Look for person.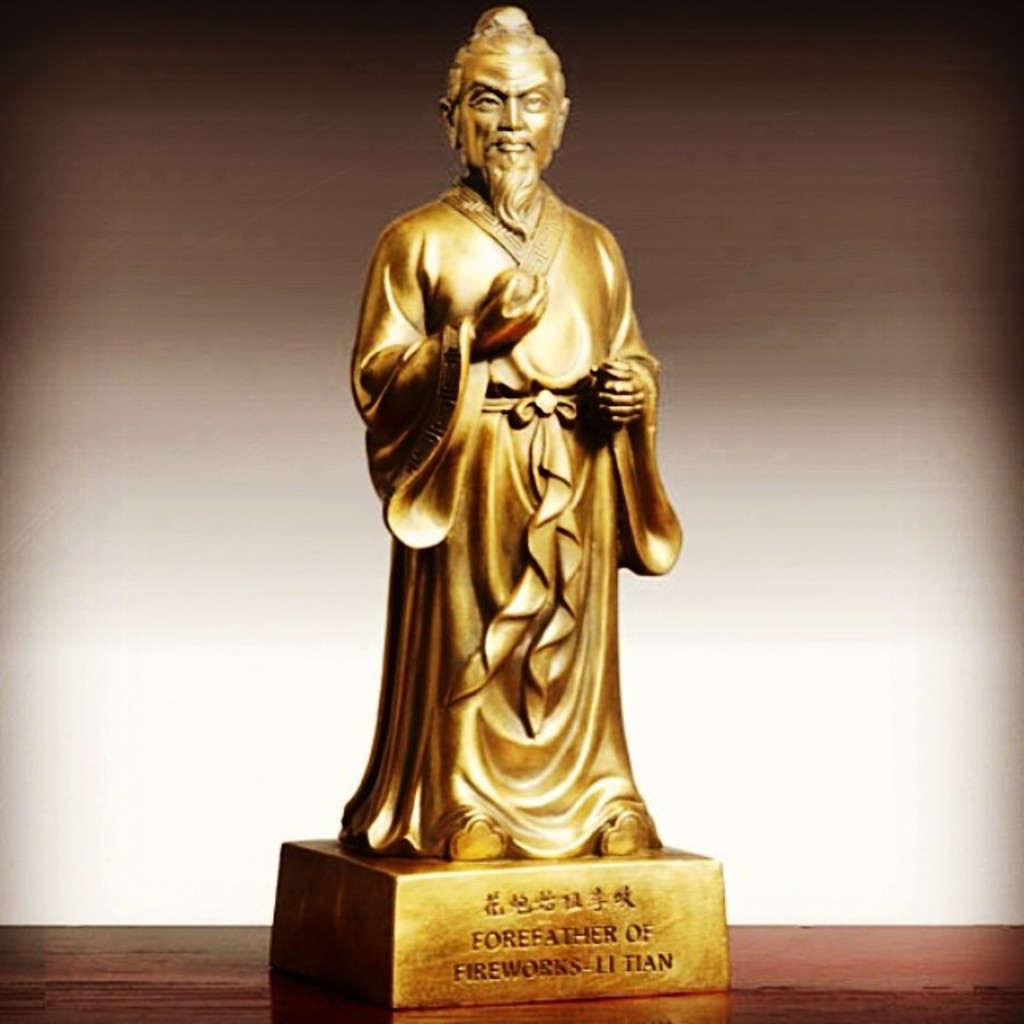
Found: left=339, top=11, right=686, bottom=862.
